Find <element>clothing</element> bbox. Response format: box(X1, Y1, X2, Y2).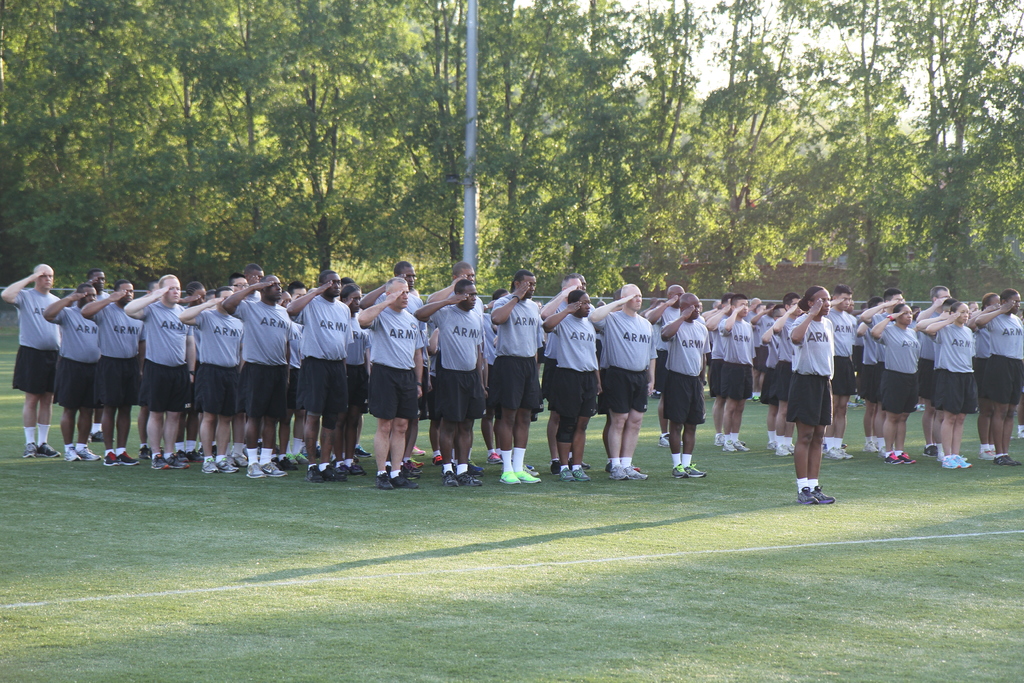
box(655, 377, 700, 415).
